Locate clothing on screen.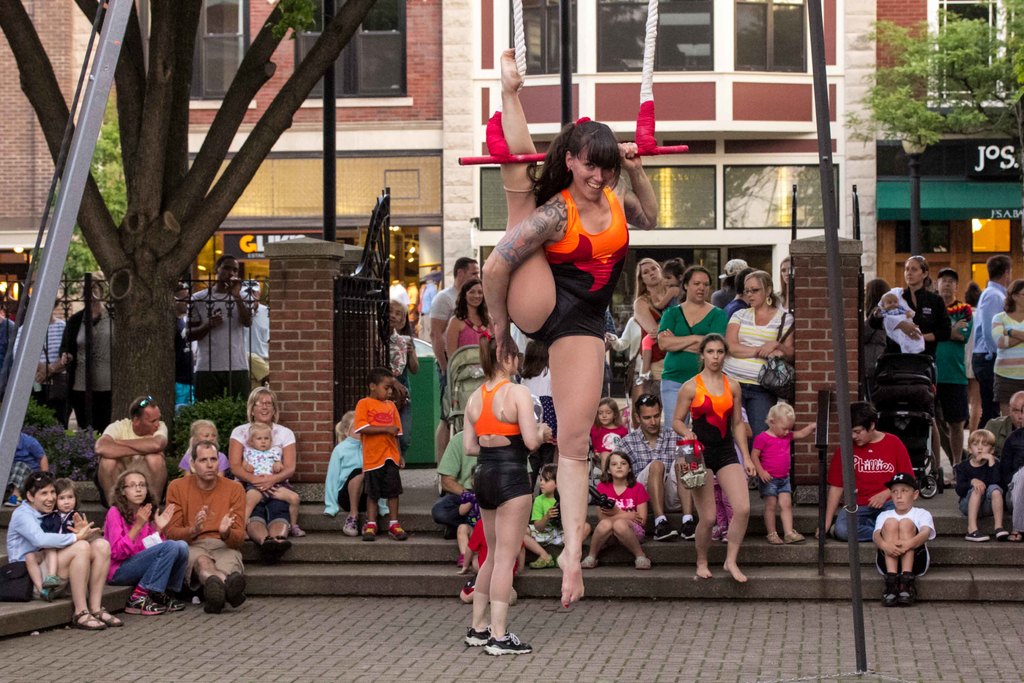
On screen at [969, 304, 972, 369].
